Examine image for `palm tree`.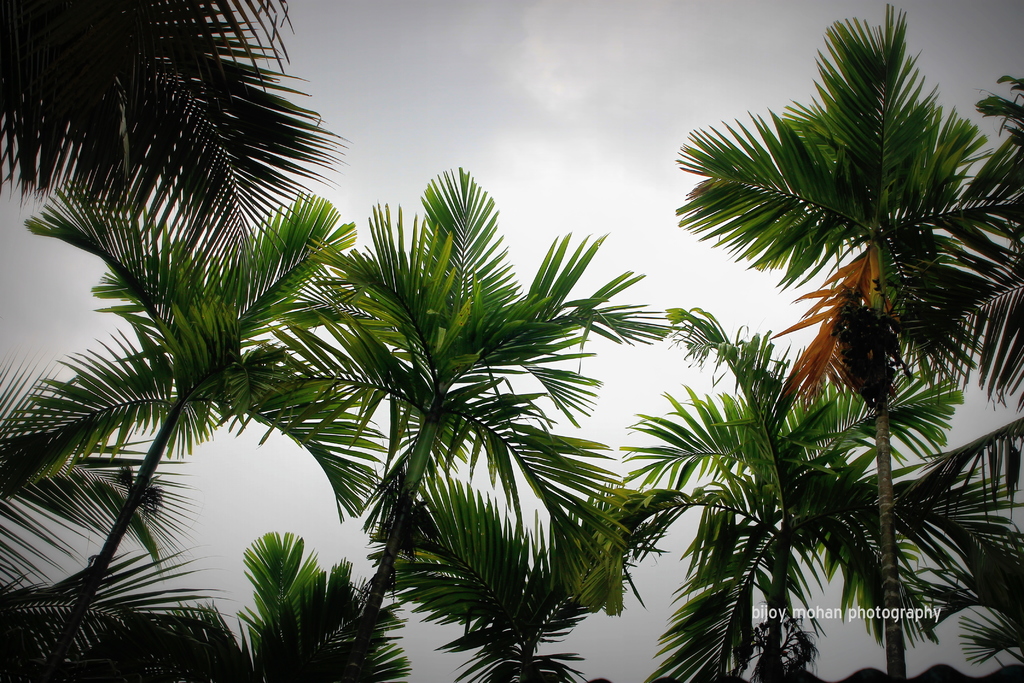
Examination result: bbox=[261, 160, 683, 675].
